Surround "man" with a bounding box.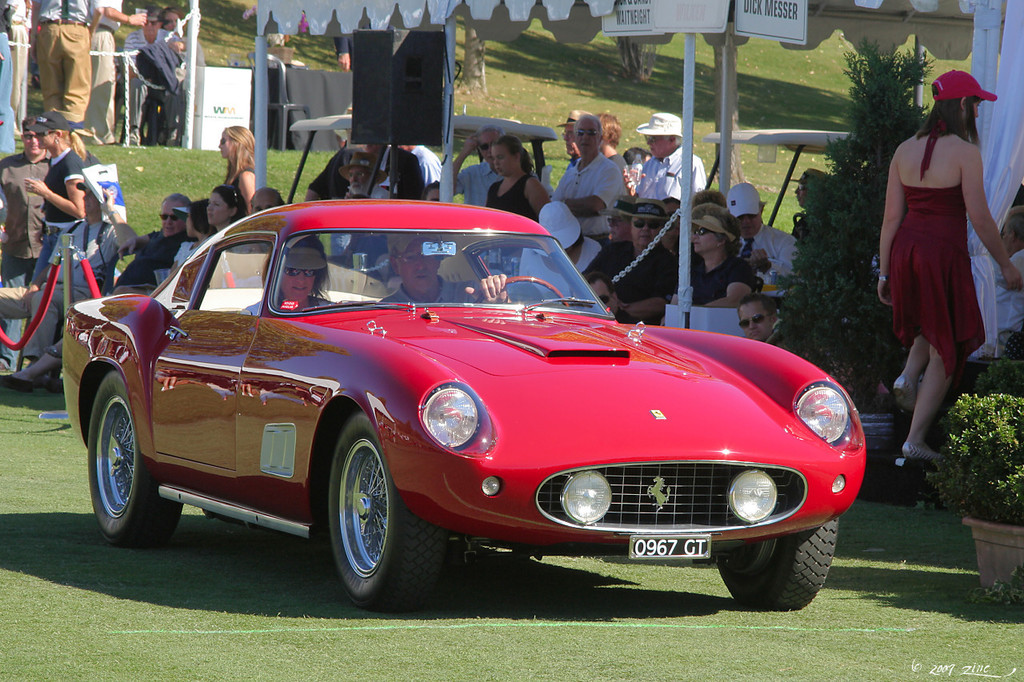
l=549, t=107, r=618, b=264.
